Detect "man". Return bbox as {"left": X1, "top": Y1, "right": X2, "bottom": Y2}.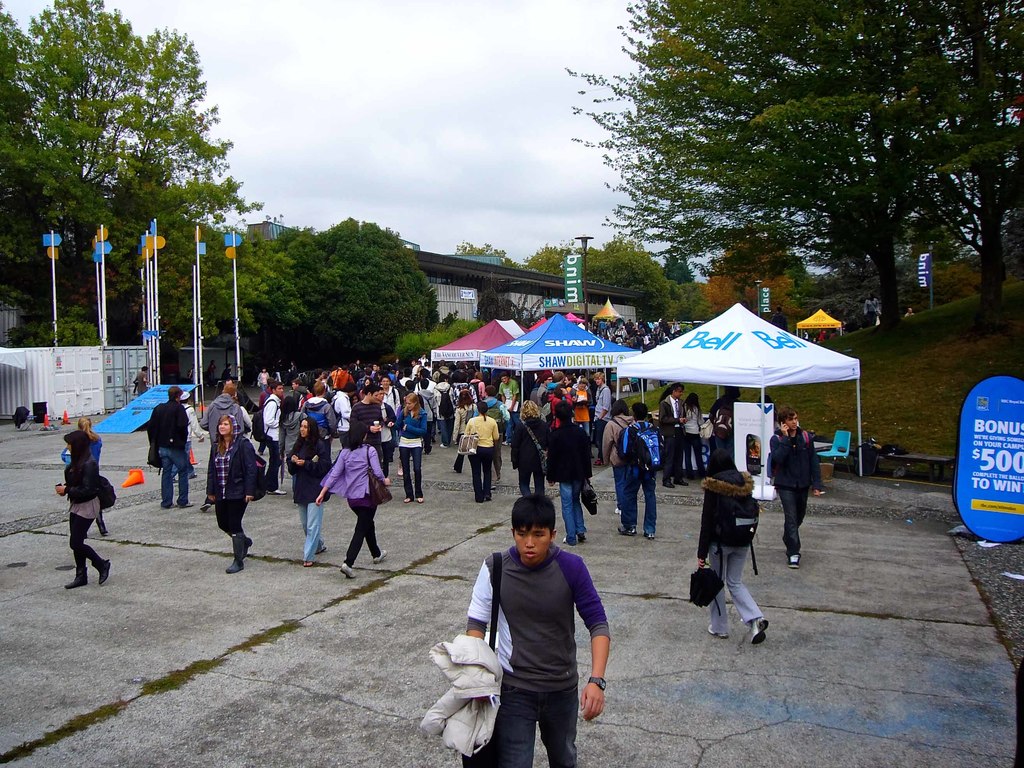
{"left": 618, "top": 402, "right": 663, "bottom": 538}.
